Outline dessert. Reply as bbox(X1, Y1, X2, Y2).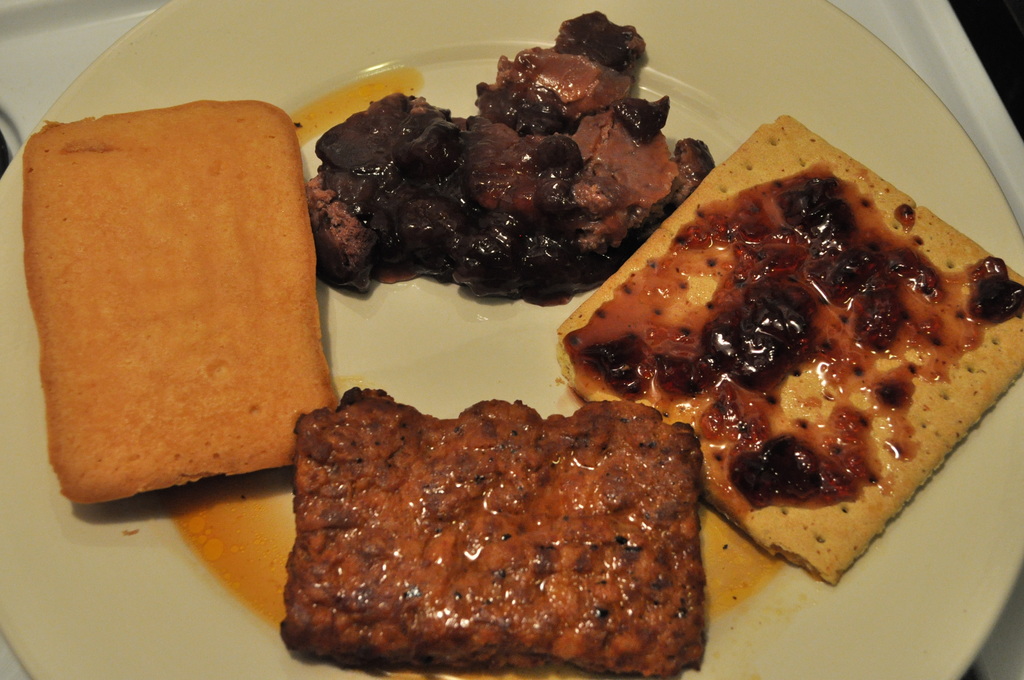
bbox(25, 99, 343, 511).
